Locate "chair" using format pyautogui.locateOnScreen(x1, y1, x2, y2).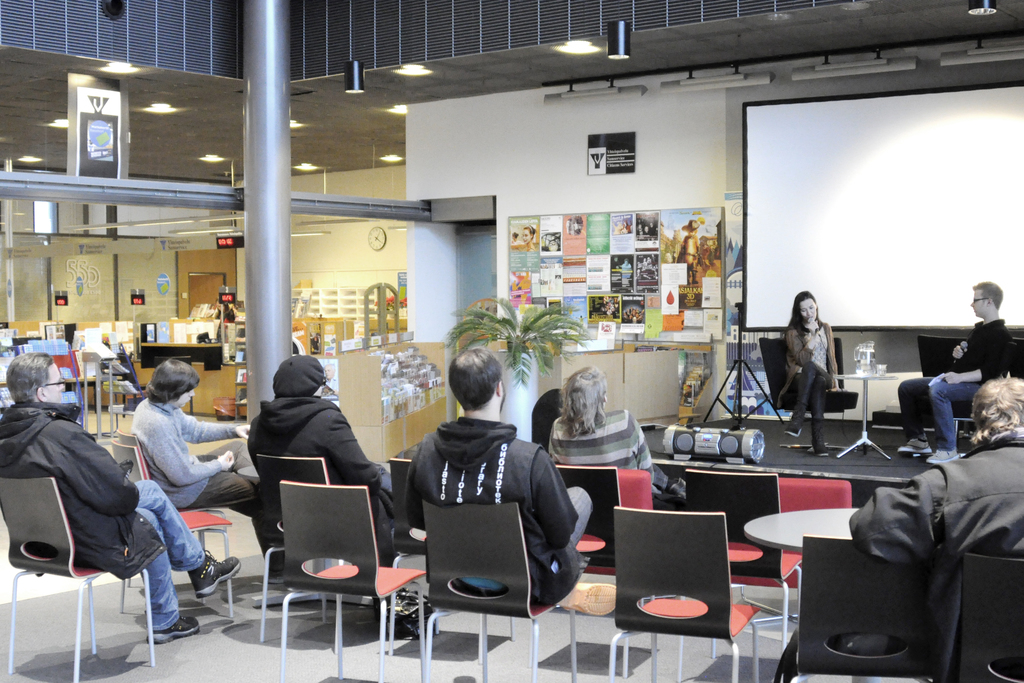
pyautogui.locateOnScreen(735, 473, 850, 634).
